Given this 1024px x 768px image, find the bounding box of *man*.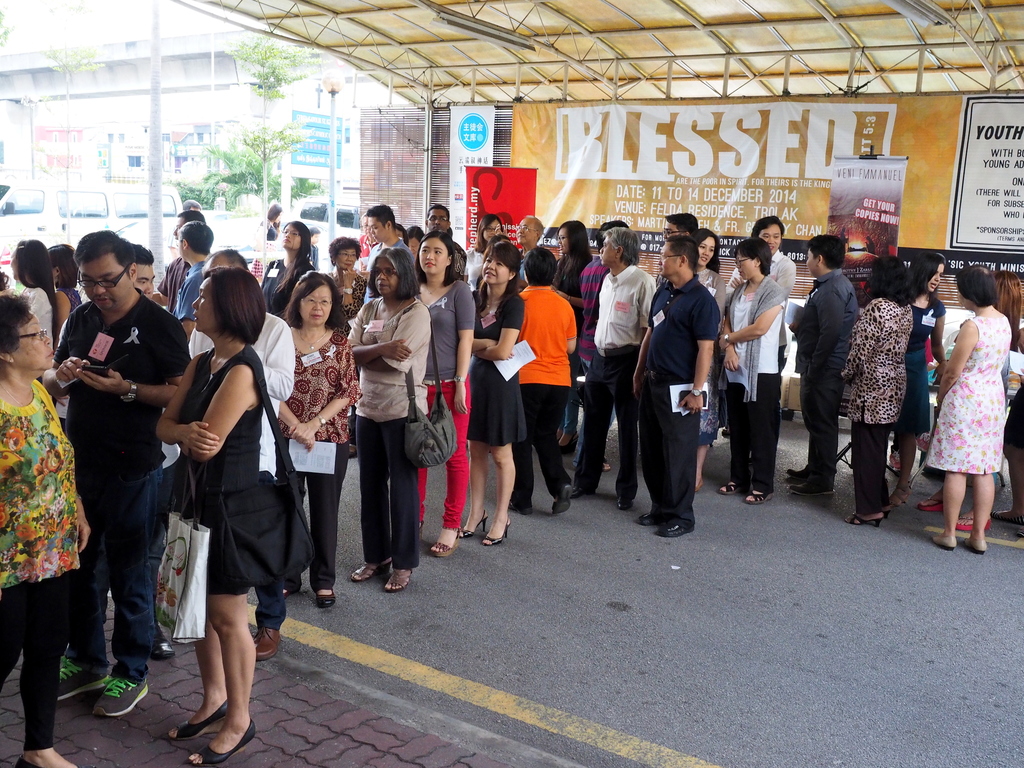
[left=630, top=248, right=724, bottom=531].
